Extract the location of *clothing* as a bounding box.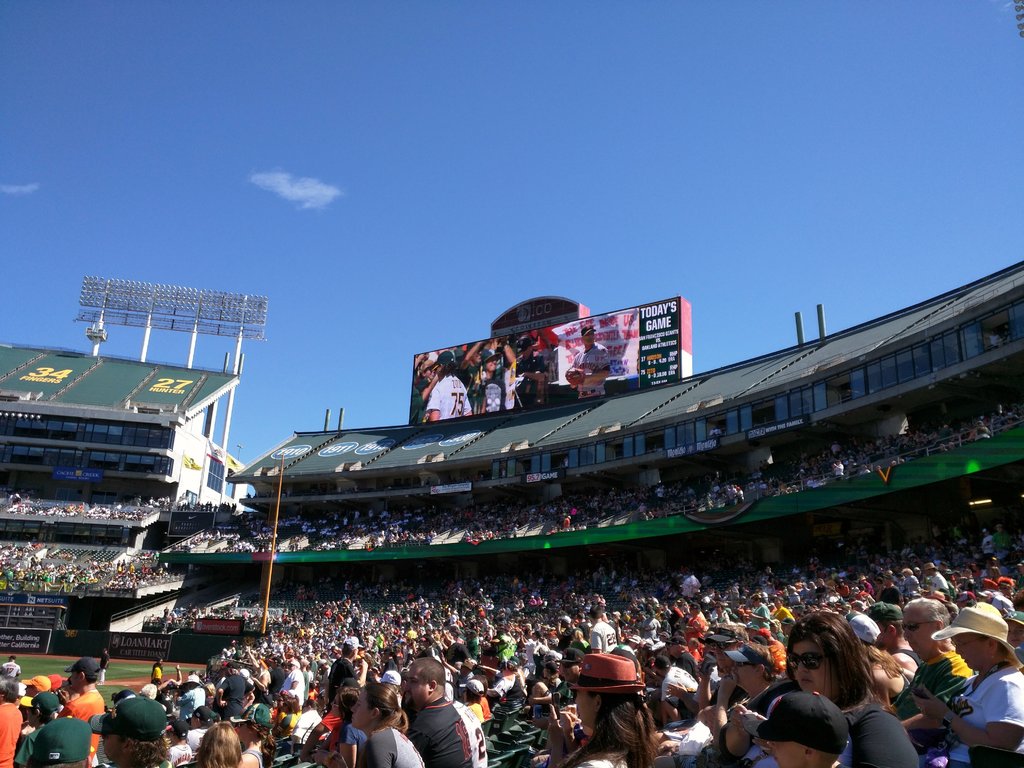
(x1=425, y1=374, x2=471, y2=418).
